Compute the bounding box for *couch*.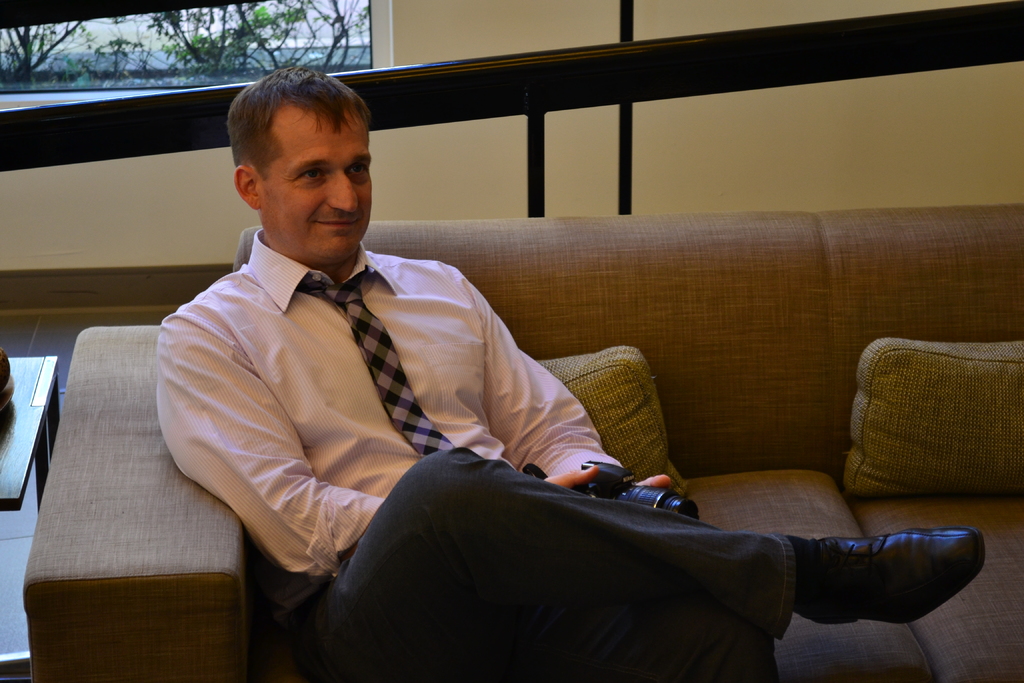
left=105, top=167, right=1023, bottom=673.
